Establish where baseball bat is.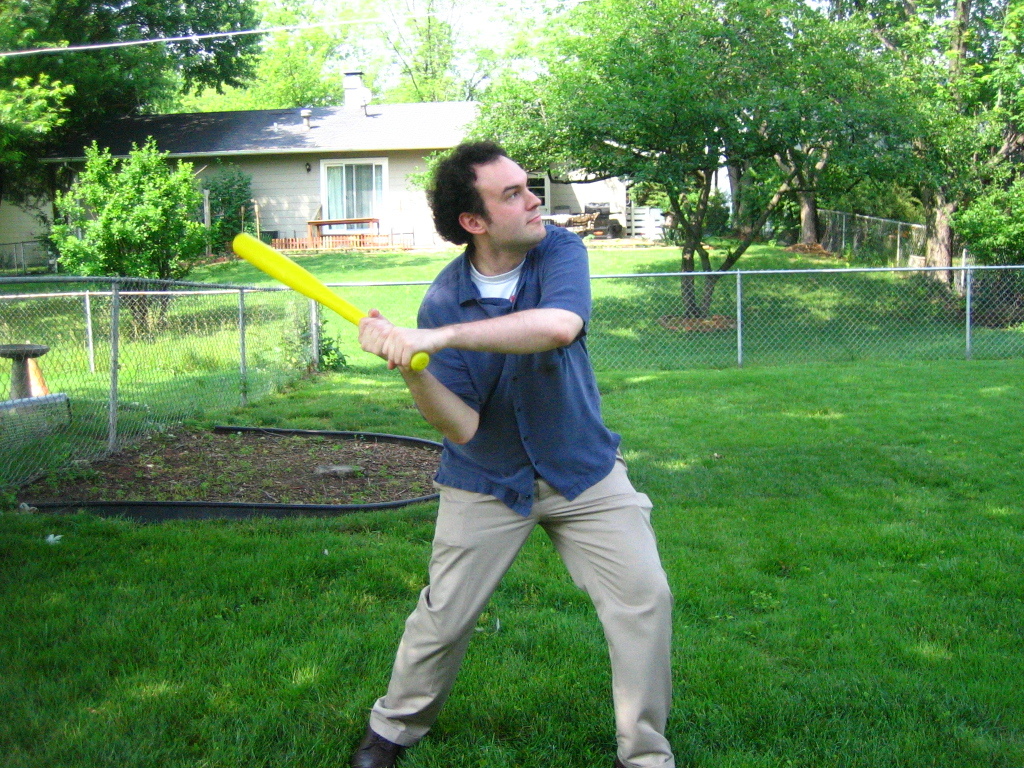
Established at (231,231,432,375).
